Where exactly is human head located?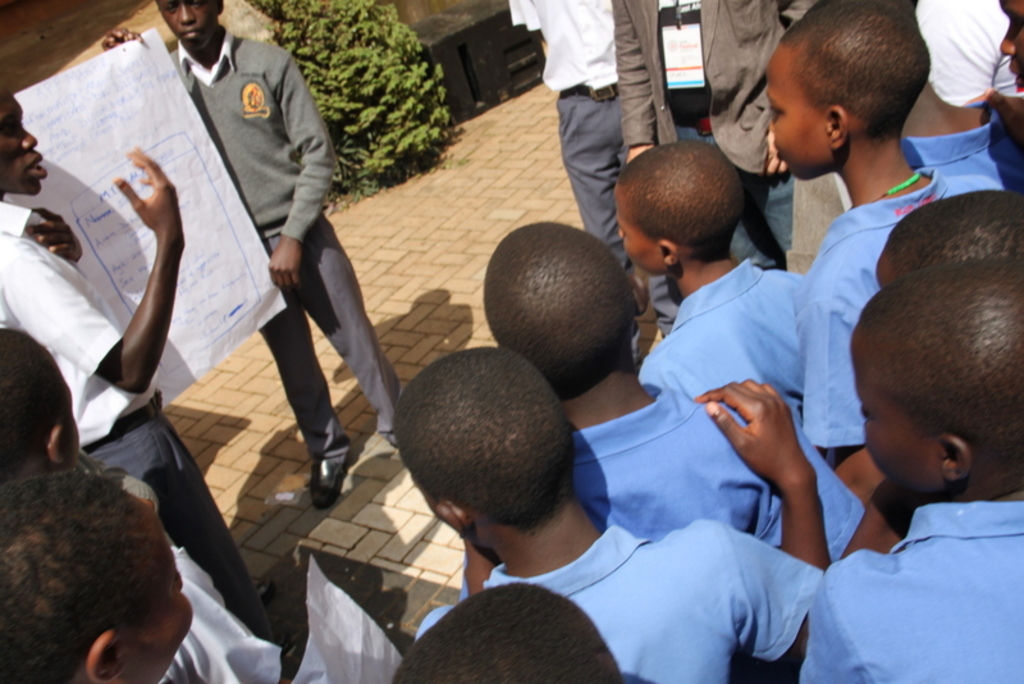
Its bounding box is {"left": 484, "top": 216, "right": 655, "bottom": 388}.
